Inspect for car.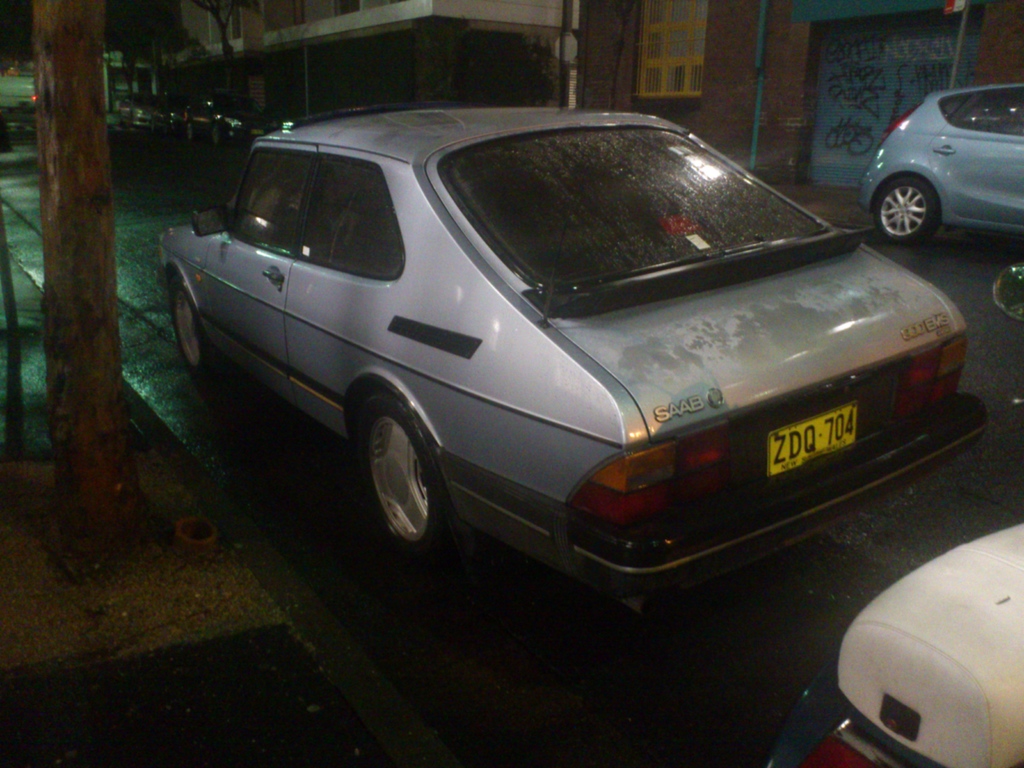
Inspection: bbox(164, 103, 973, 605).
